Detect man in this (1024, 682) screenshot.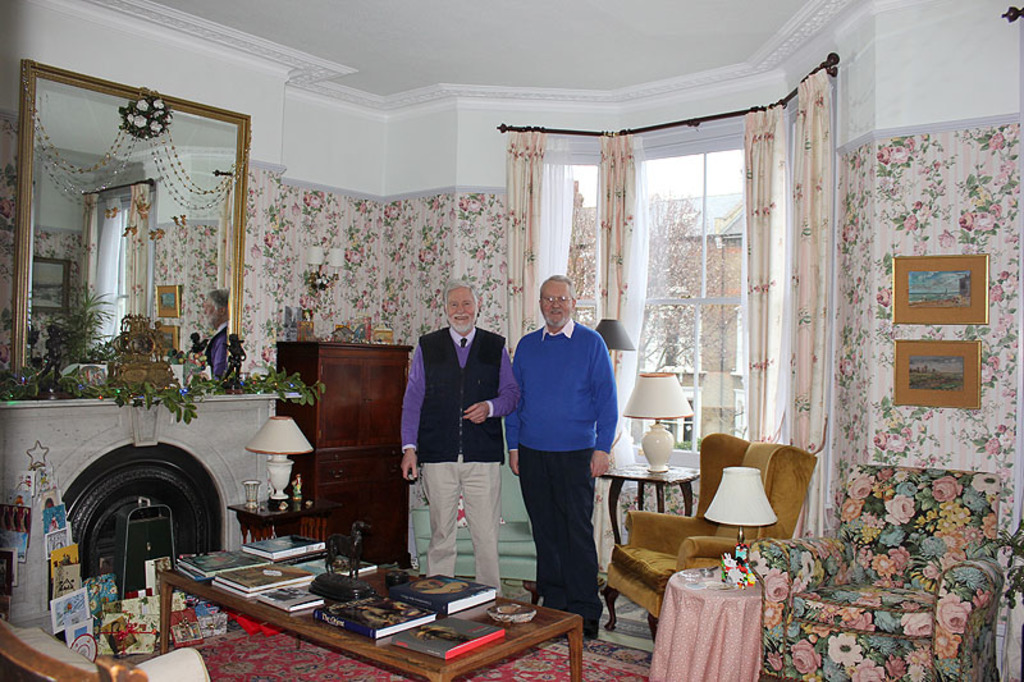
Detection: pyautogui.locateOnScreen(504, 275, 616, 644).
